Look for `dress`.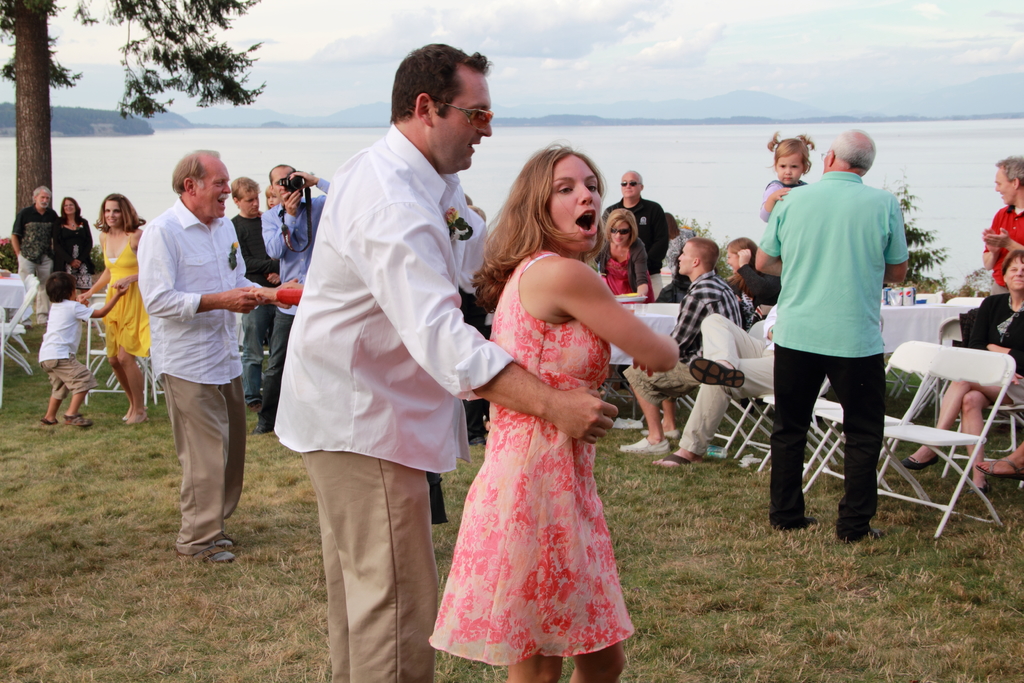
Found: box(425, 254, 631, 668).
